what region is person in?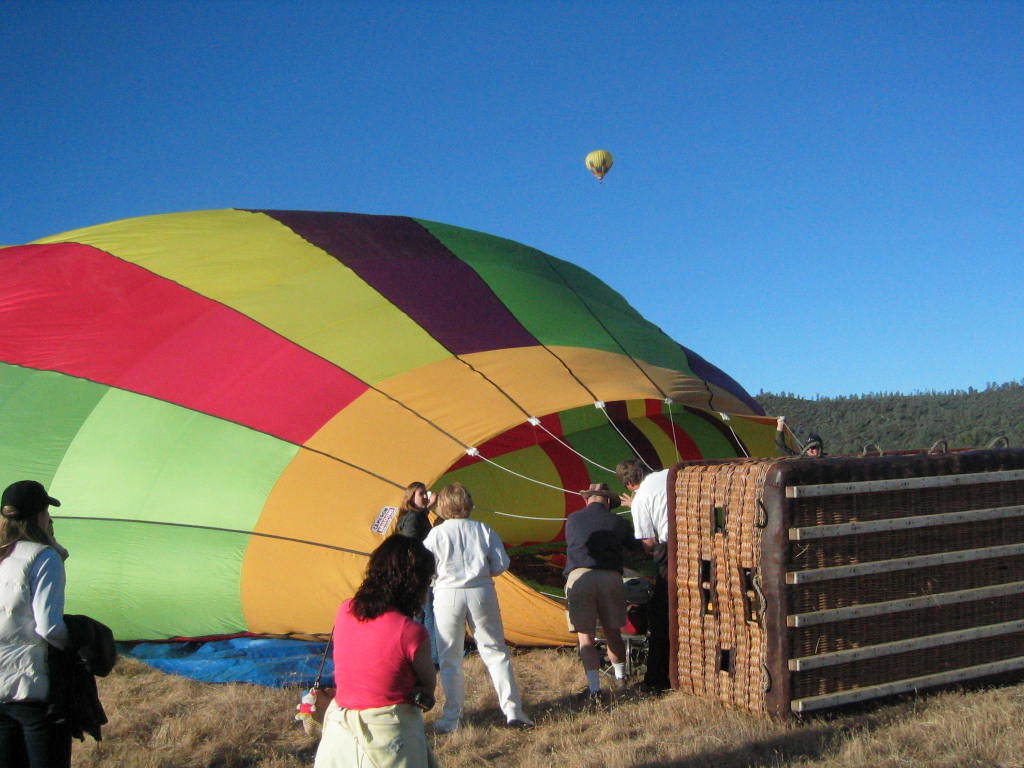
select_region(391, 485, 434, 550).
